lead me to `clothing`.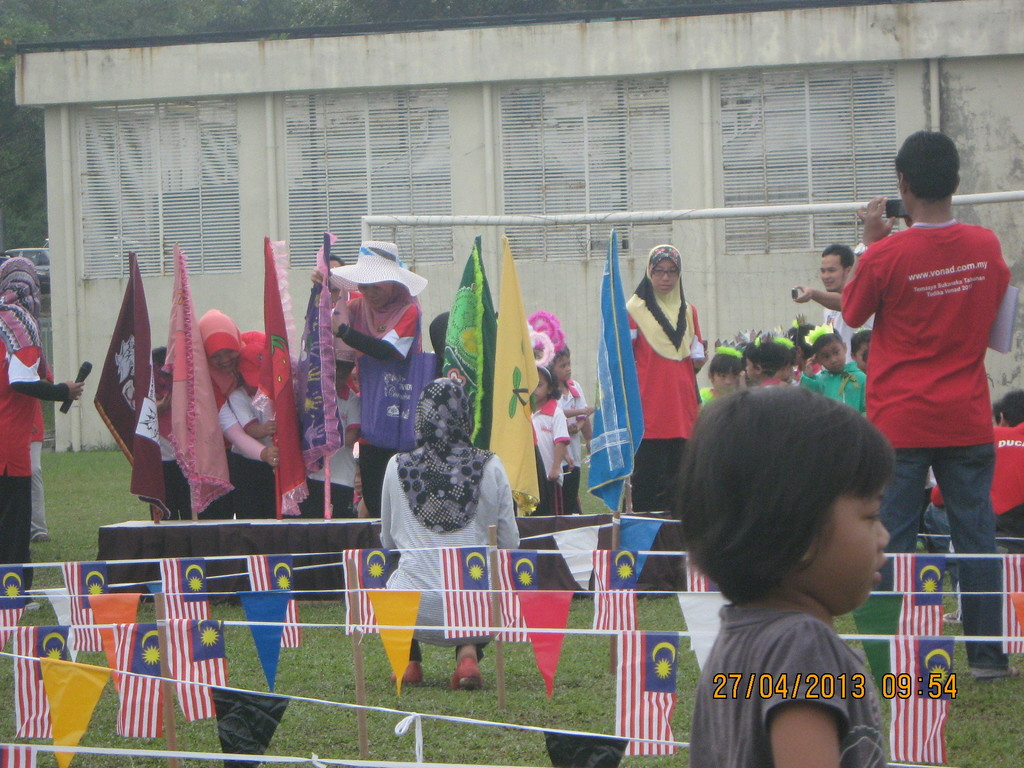
Lead to {"left": 334, "top": 291, "right": 425, "bottom": 520}.
